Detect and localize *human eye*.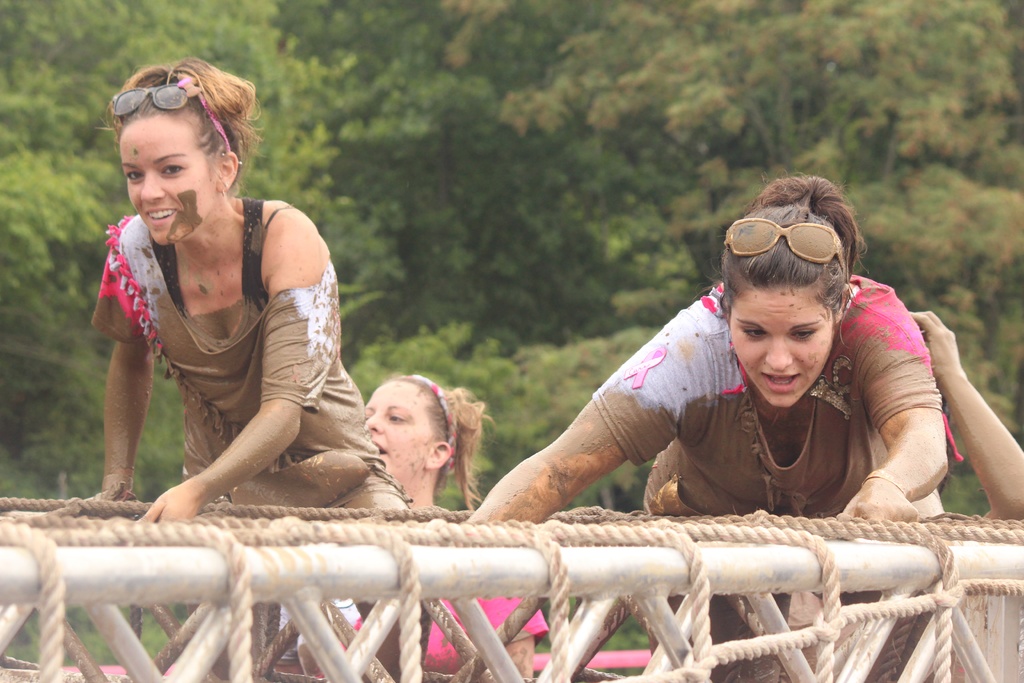
Localized at bbox=(366, 413, 372, 422).
